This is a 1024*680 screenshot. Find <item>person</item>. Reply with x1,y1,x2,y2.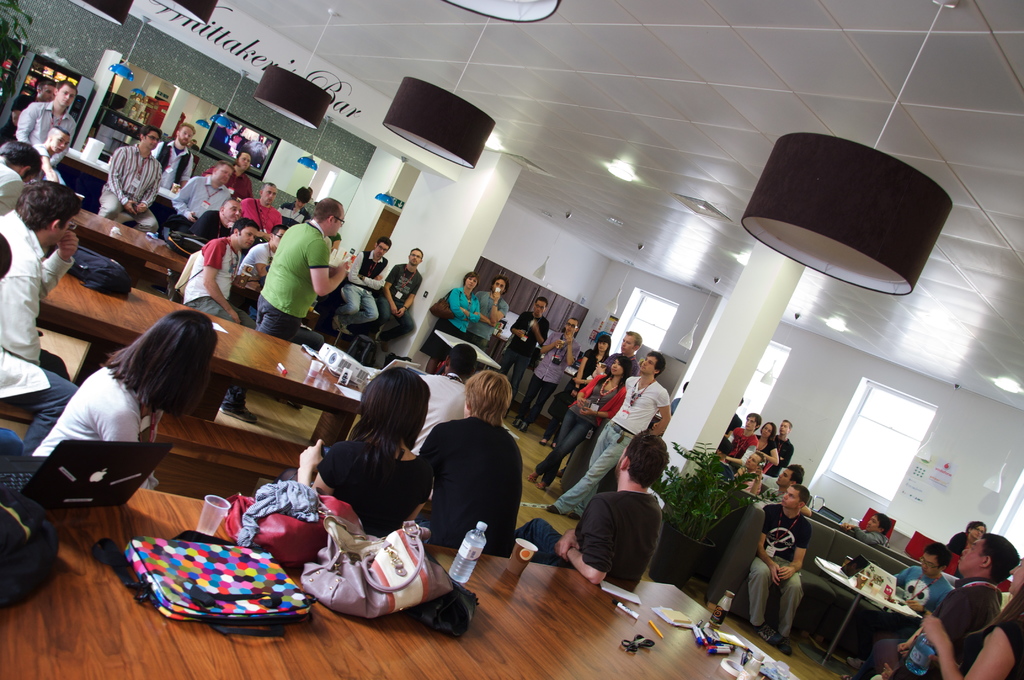
760,421,776,475.
